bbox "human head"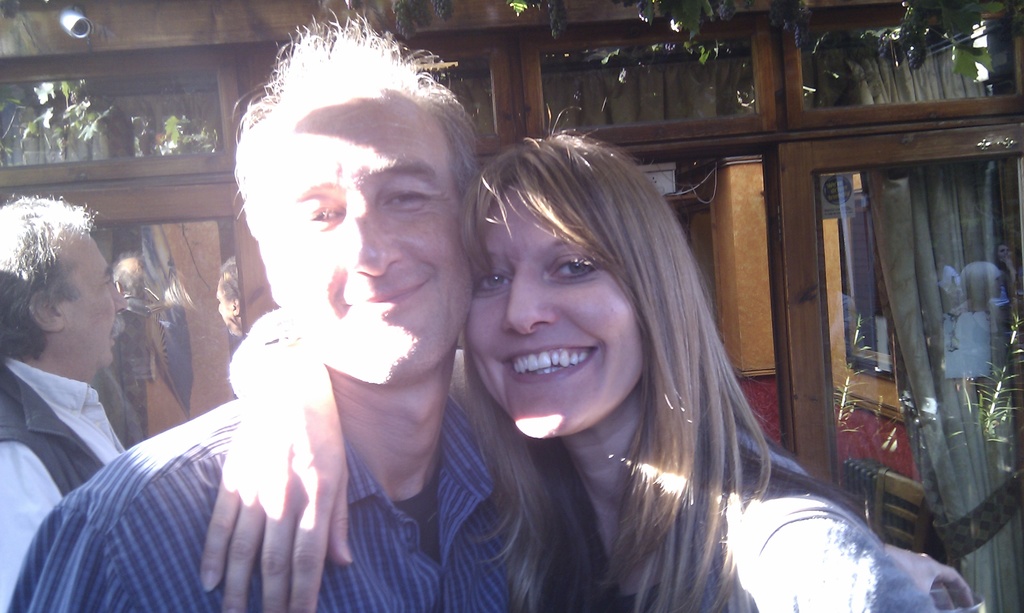
box(219, 259, 240, 337)
